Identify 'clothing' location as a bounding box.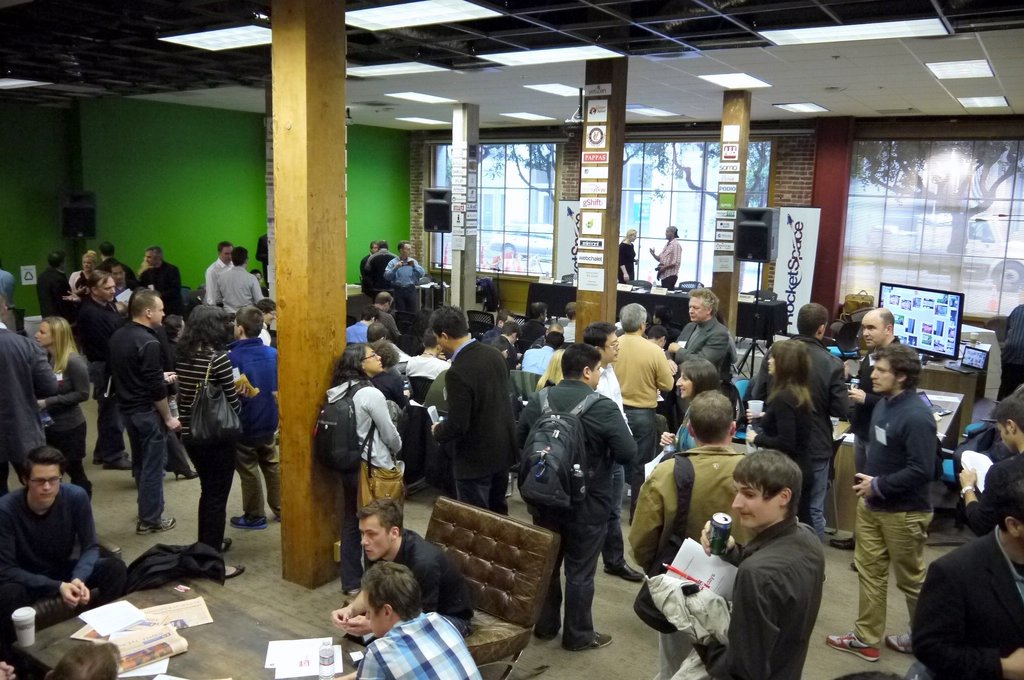
detection(405, 350, 458, 381).
